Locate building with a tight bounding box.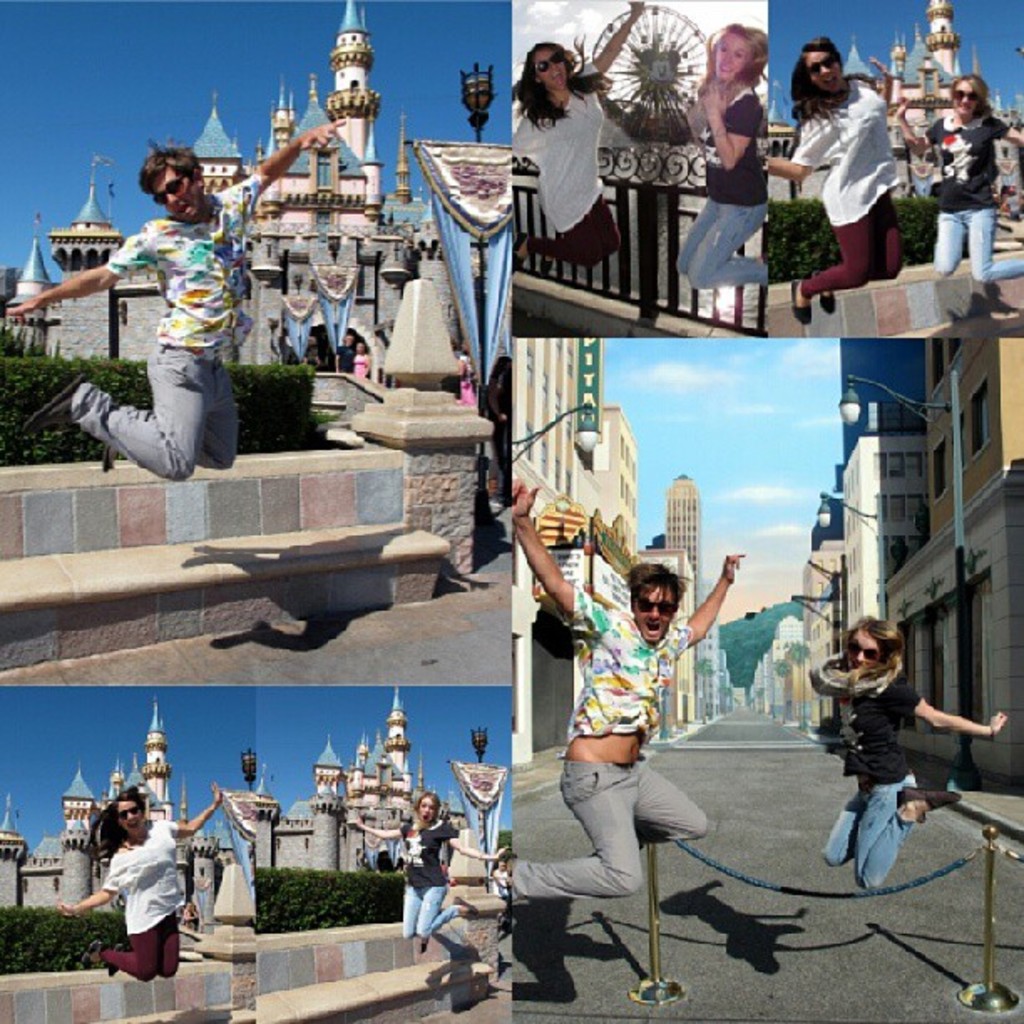
{"x1": 768, "y1": 3, "x2": 1022, "y2": 201}.
